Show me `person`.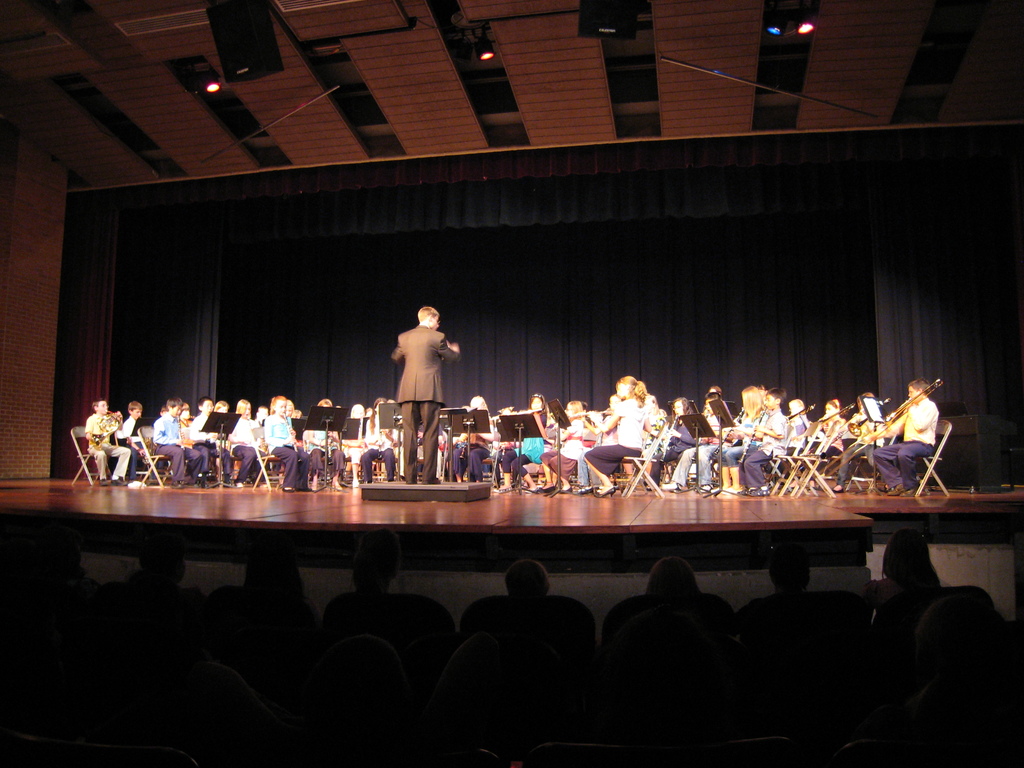
`person` is here: <bbox>393, 312, 449, 474</bbox>.
